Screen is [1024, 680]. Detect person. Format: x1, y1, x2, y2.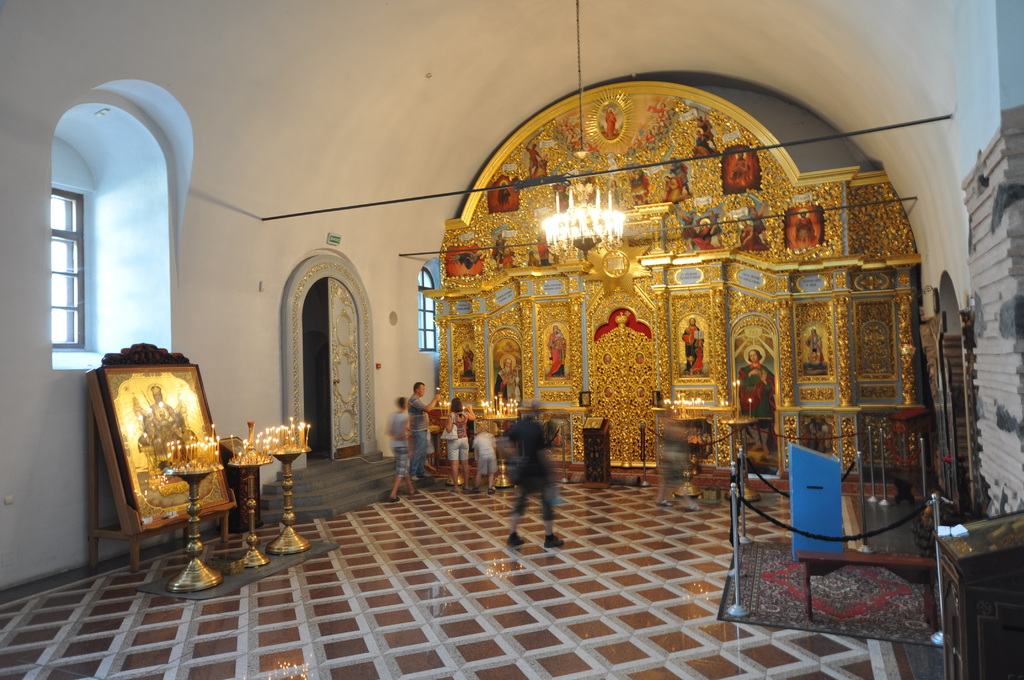
806, 325, 822, 365.
